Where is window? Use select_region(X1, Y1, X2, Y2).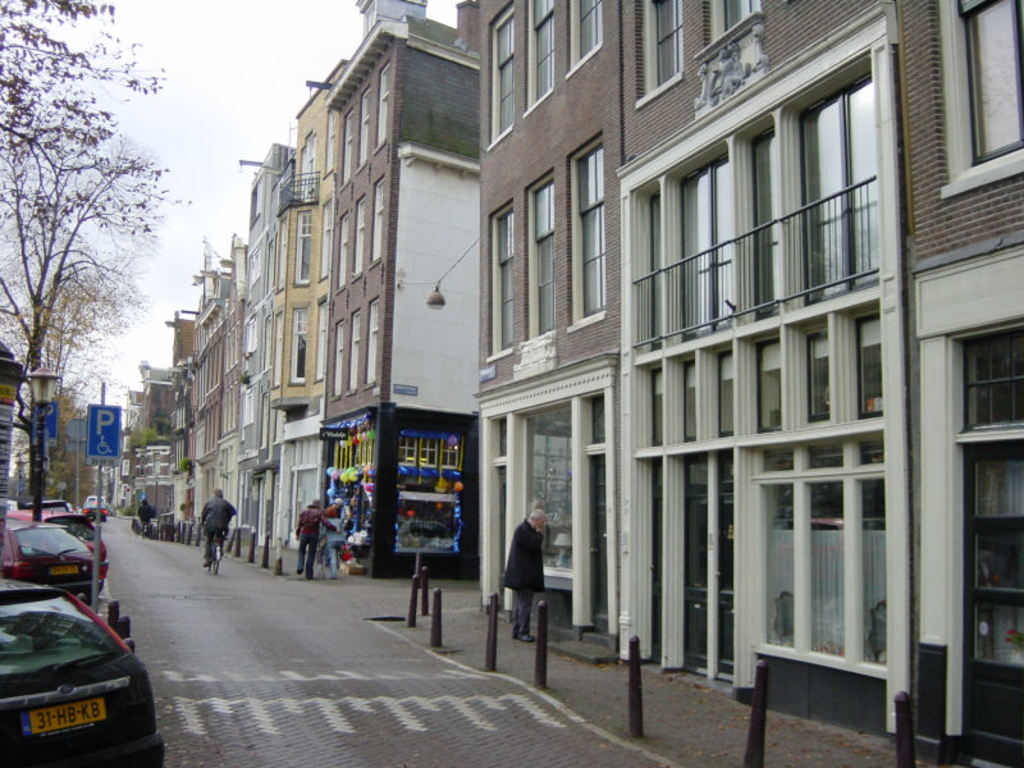
select_region(340, 105, 353, 187).
